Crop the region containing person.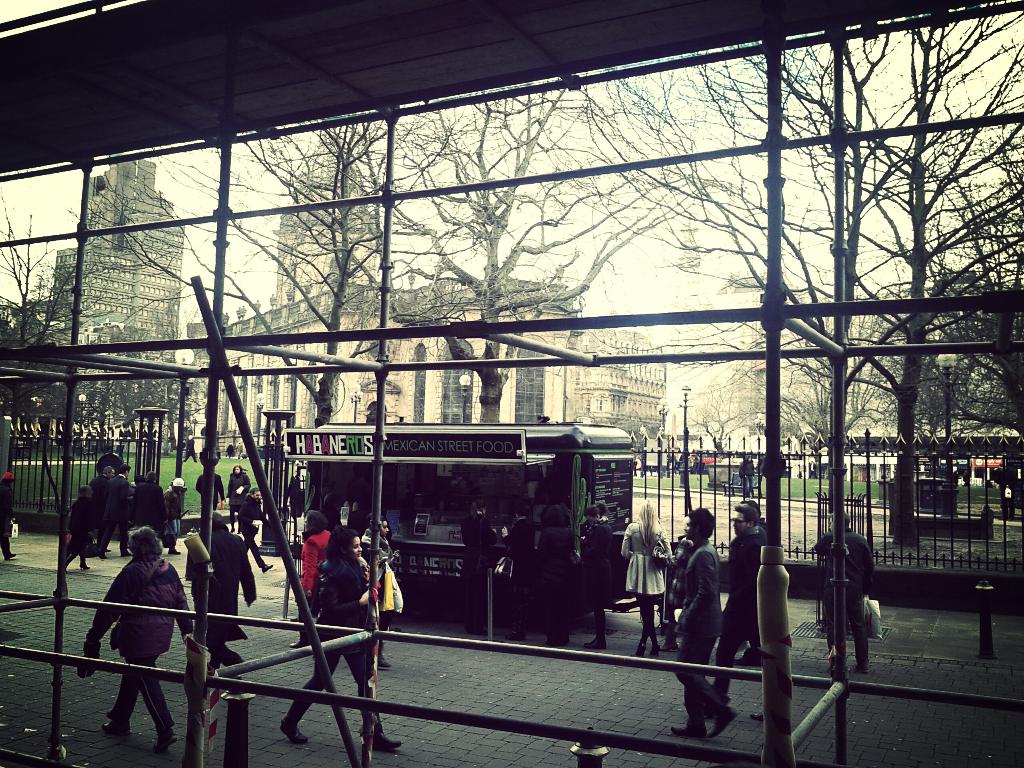
Crop region: rect(0, 470, 28, 575).
